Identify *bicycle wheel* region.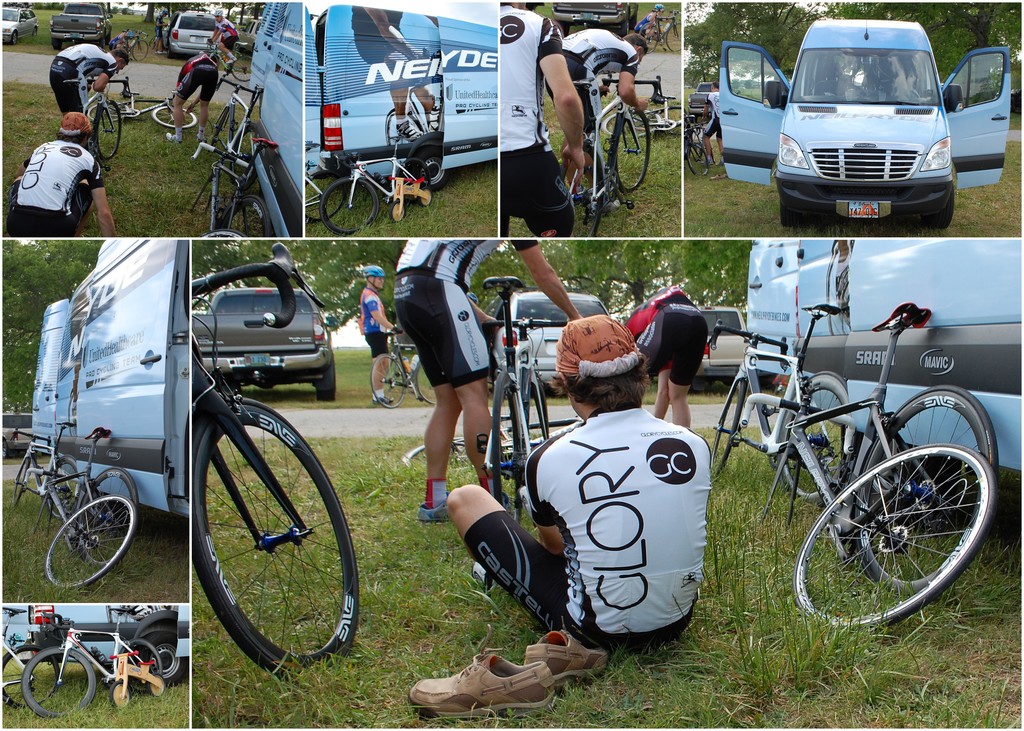
Region: [232,122,257,189].
